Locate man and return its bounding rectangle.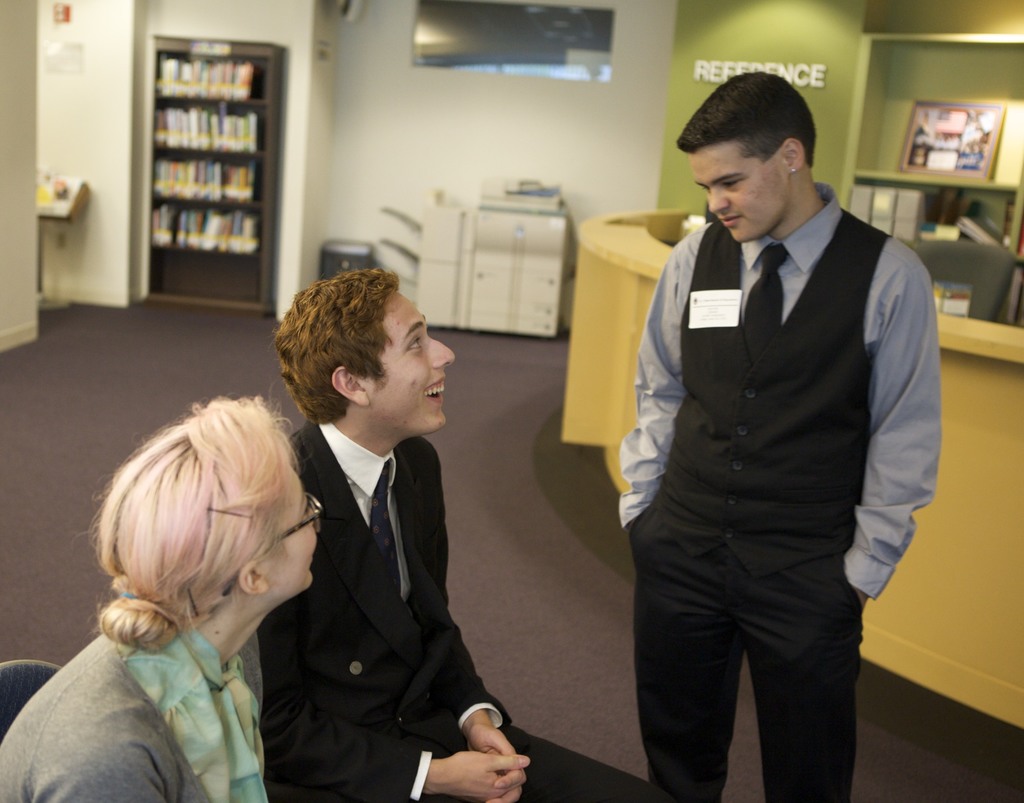
pyautogui.locateOnScreen(257, 266, 655, 802).
